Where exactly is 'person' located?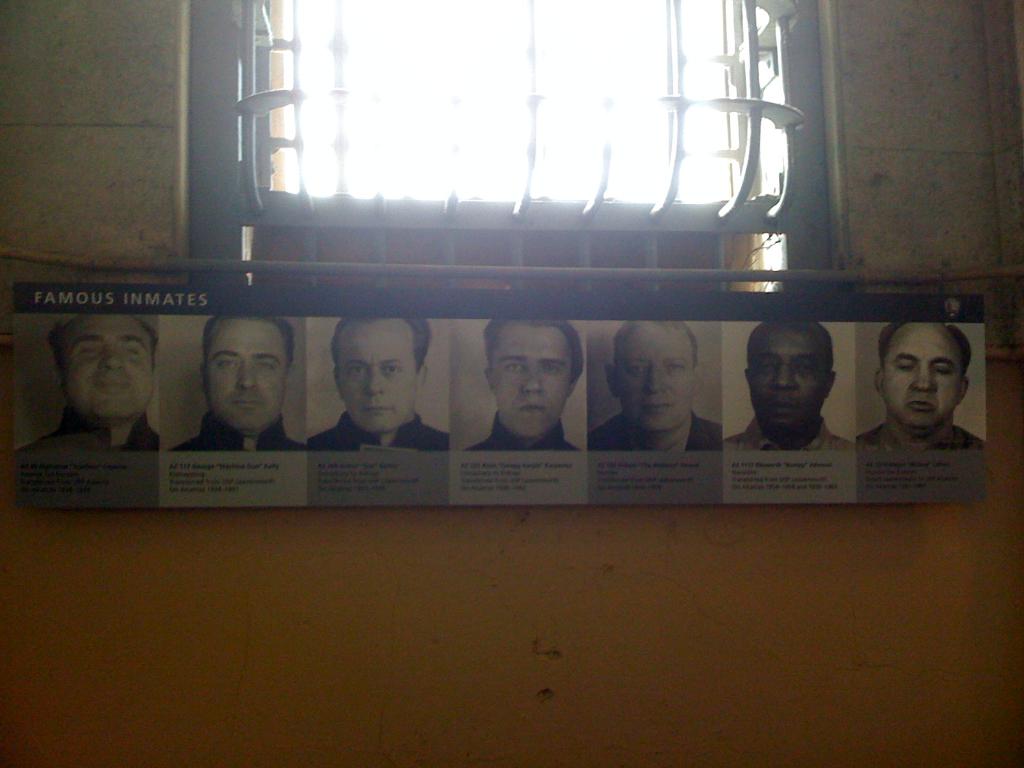
Its bounding box is crop(459, 318, 580, 450).
